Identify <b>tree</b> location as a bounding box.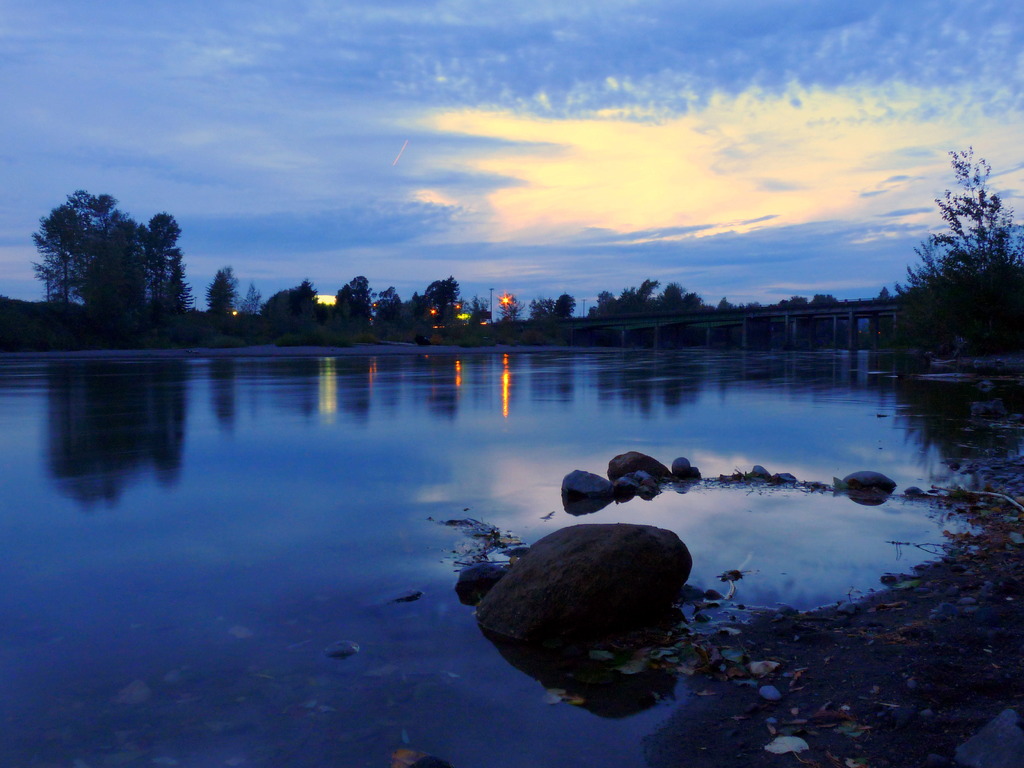
907, 132, 1016, 380.
